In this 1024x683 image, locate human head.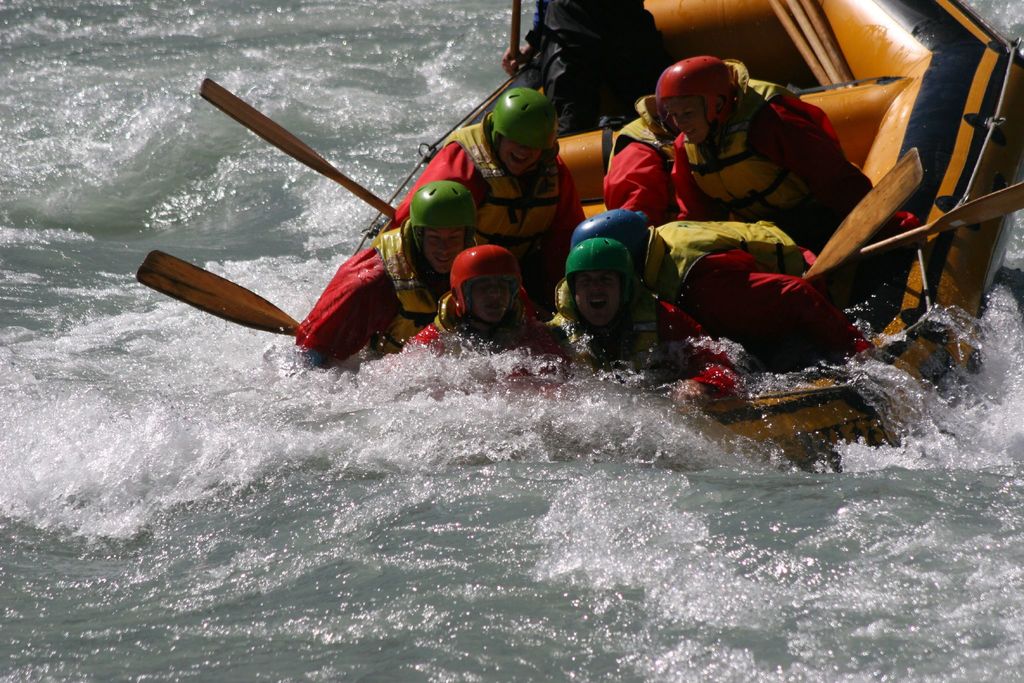
Bounding box: (x1=570, y1=210, x2=649, y2=274).
